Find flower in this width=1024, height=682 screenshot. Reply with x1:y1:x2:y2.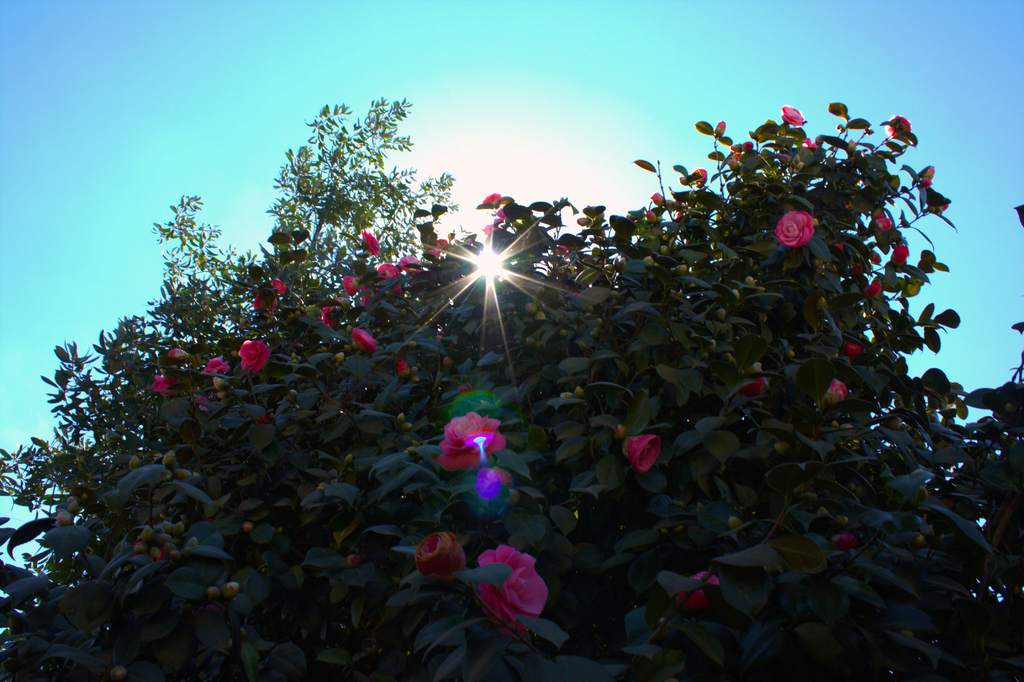
881:112:910:145.
